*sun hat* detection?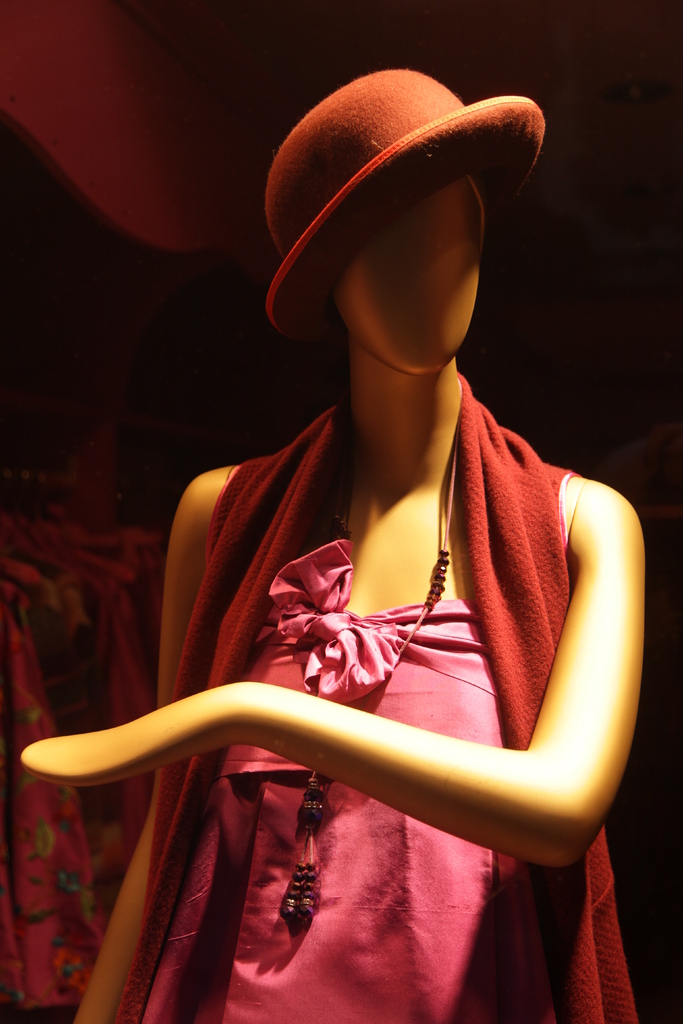
(260, 61, 556, 345)
